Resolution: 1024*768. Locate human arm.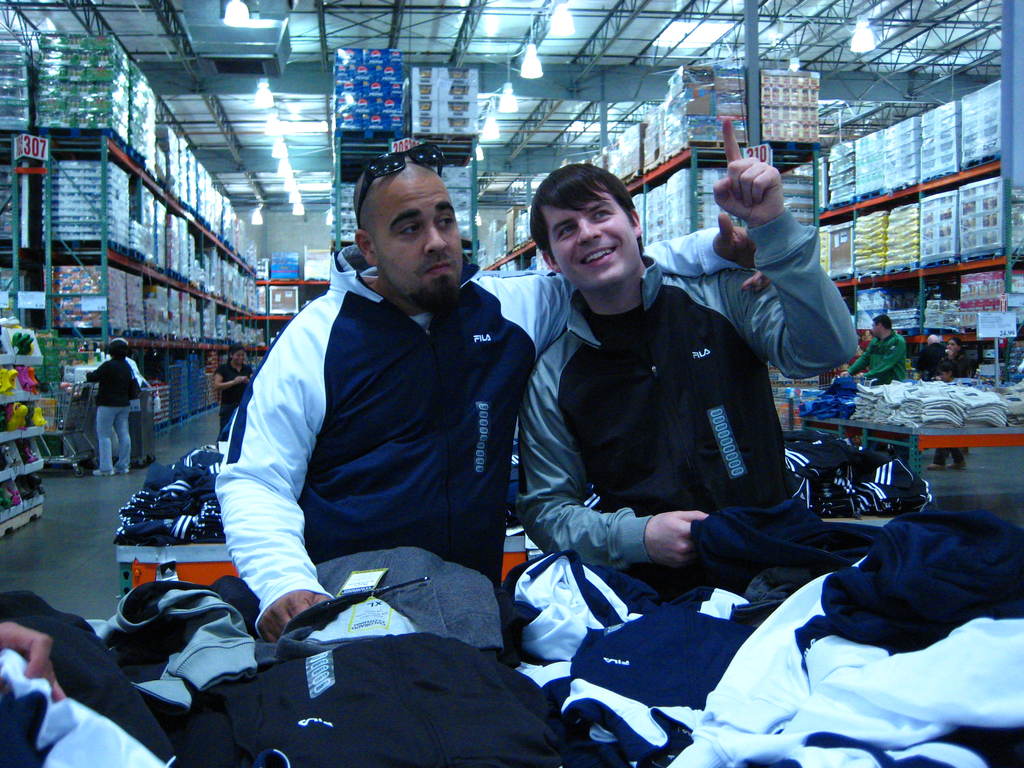
l=0, t=615, r=61, b=694.
